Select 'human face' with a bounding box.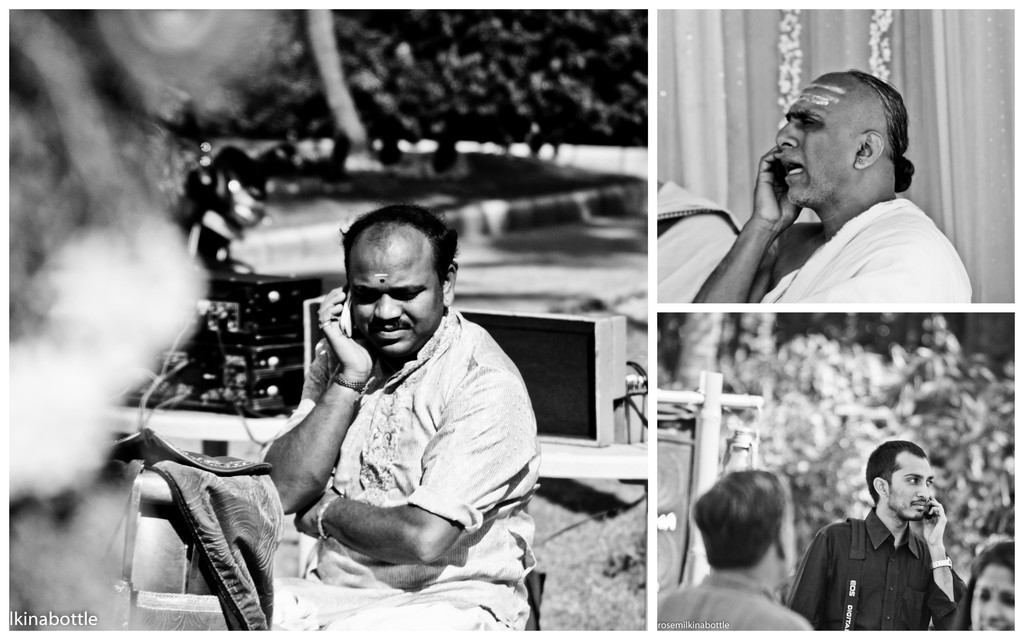
(346,246,444,358).
